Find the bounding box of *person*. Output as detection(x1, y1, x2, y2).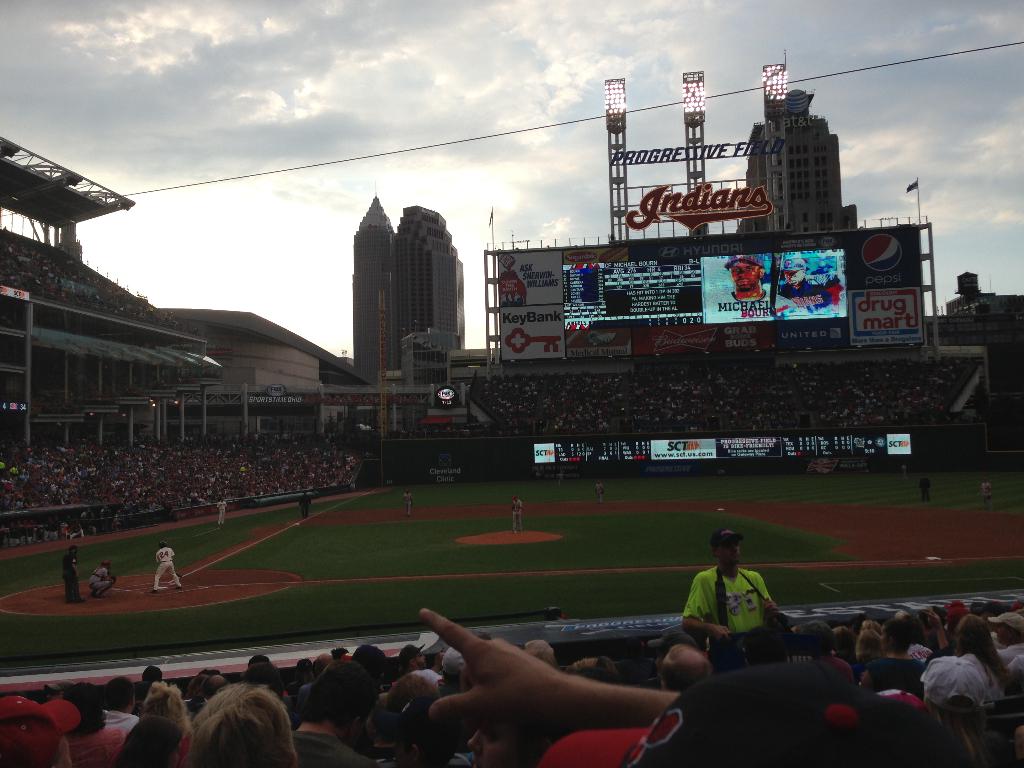
detection(406, 490, 411, 513).
